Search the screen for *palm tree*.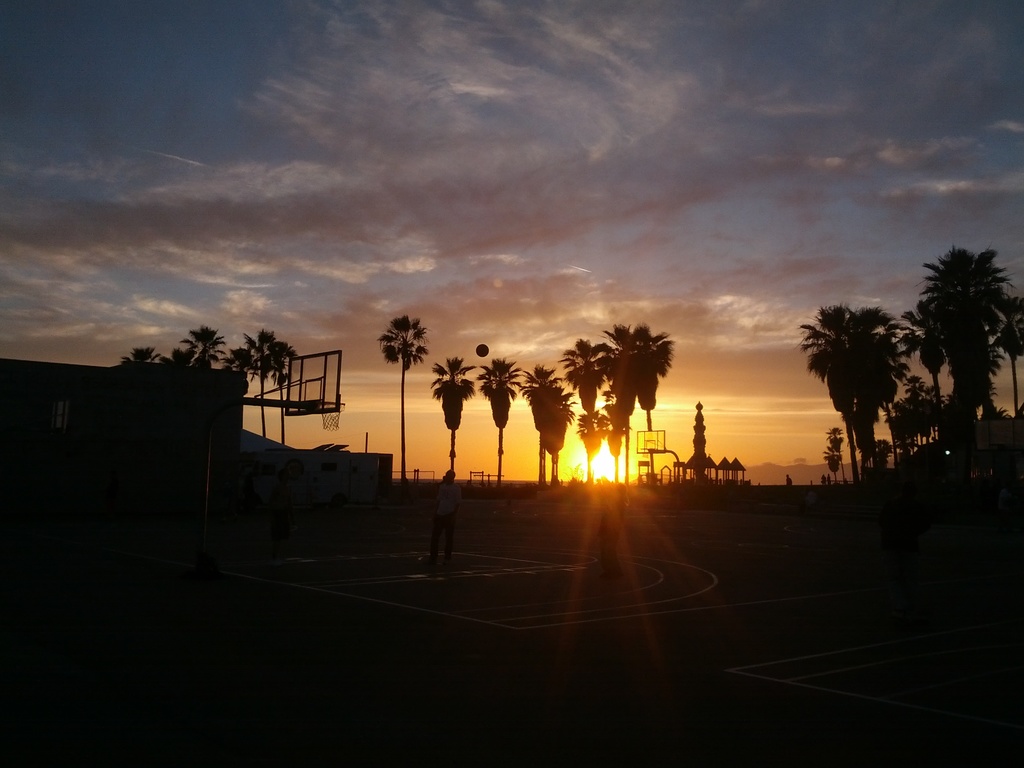
Found at Rect(465, 354, 513, 497).
